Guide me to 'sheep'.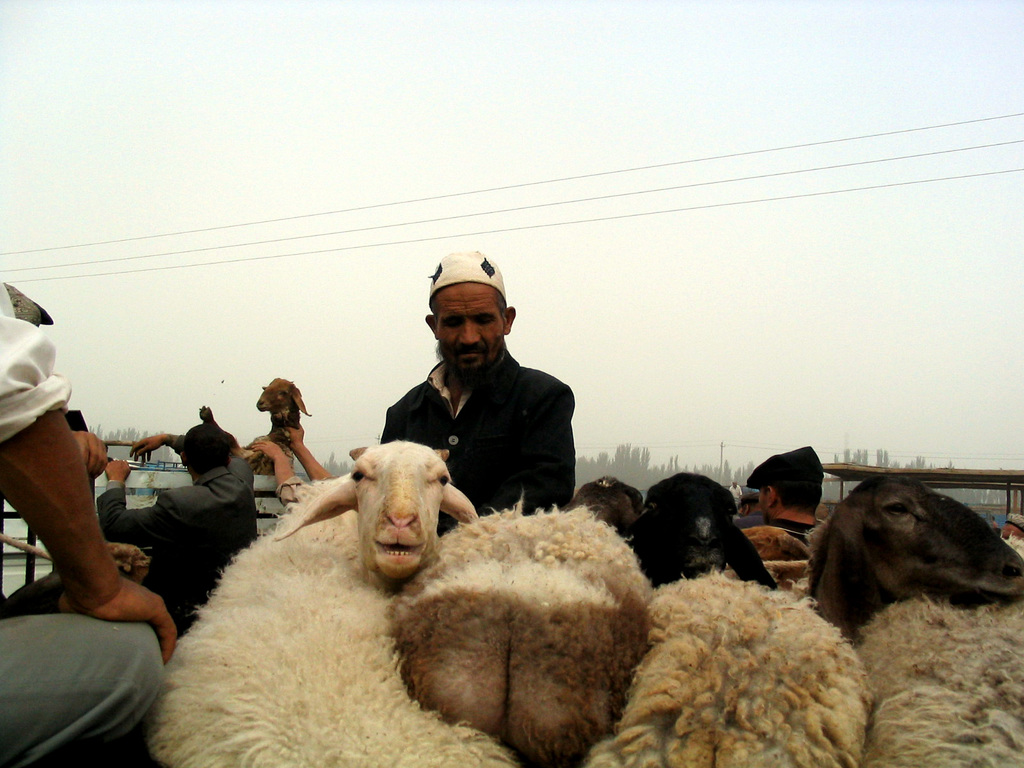
Guidance: [x1=580, y1=474, x2=879, y2=767].
